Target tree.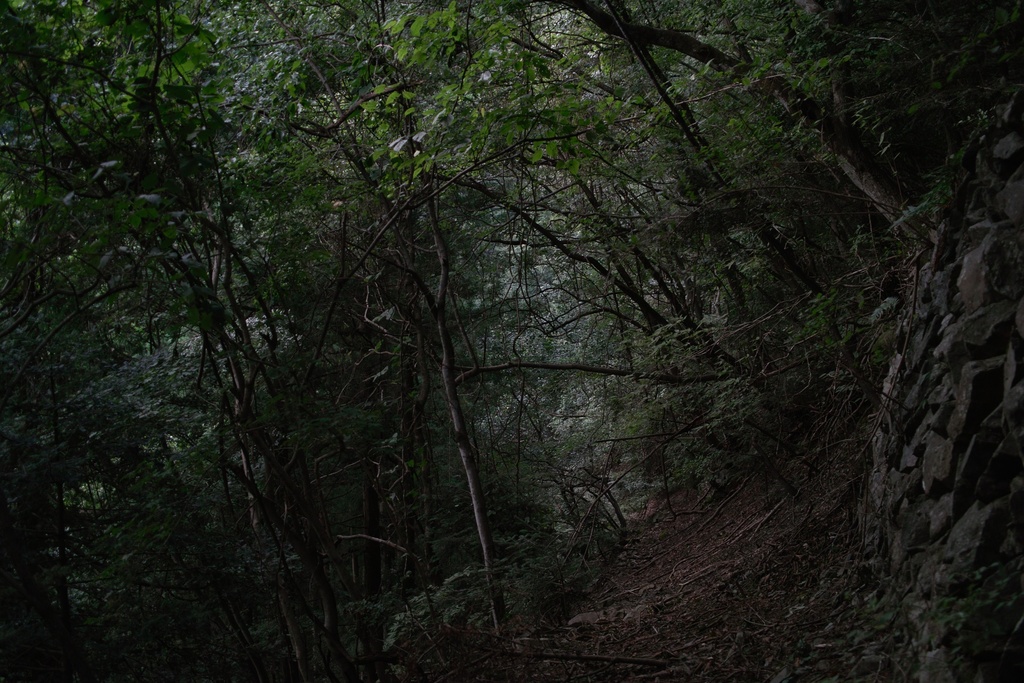
Target region: [0,0,445,682].
